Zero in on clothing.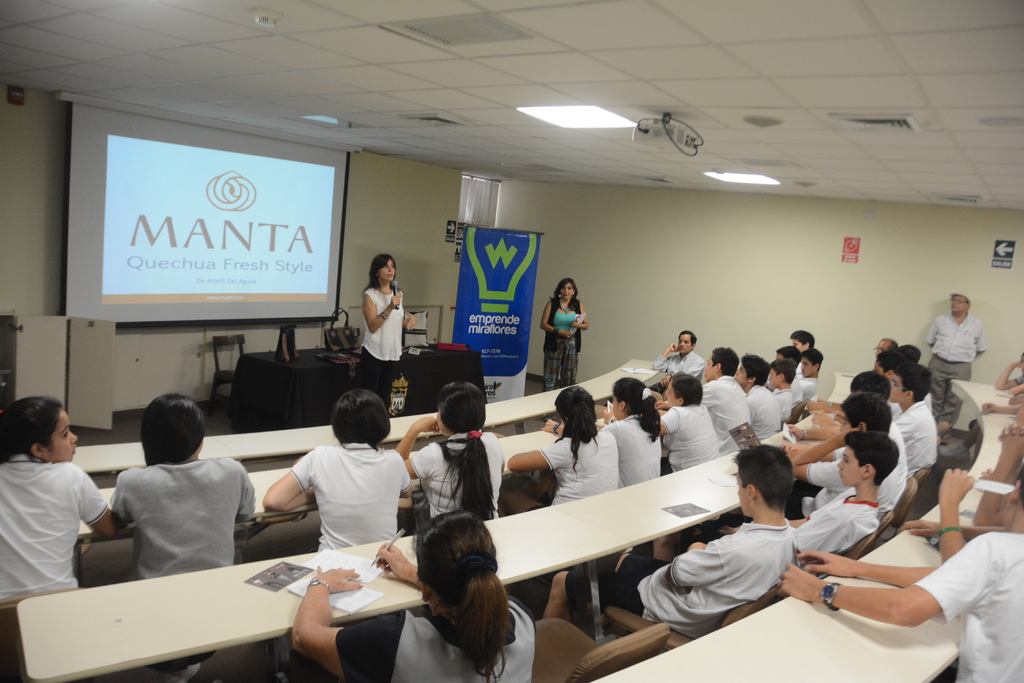
Zeroed in: {"x1": 106, "y1": 454, "x2": 257, "y2": 677}.
